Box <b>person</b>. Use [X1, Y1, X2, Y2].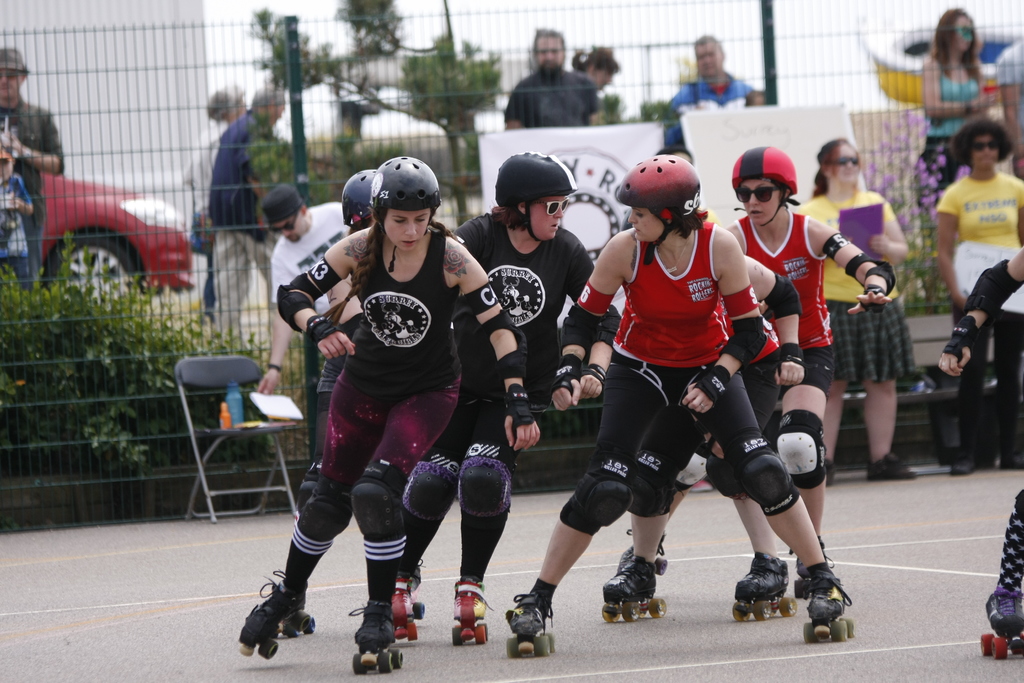
[668, 35, 756, 138].
